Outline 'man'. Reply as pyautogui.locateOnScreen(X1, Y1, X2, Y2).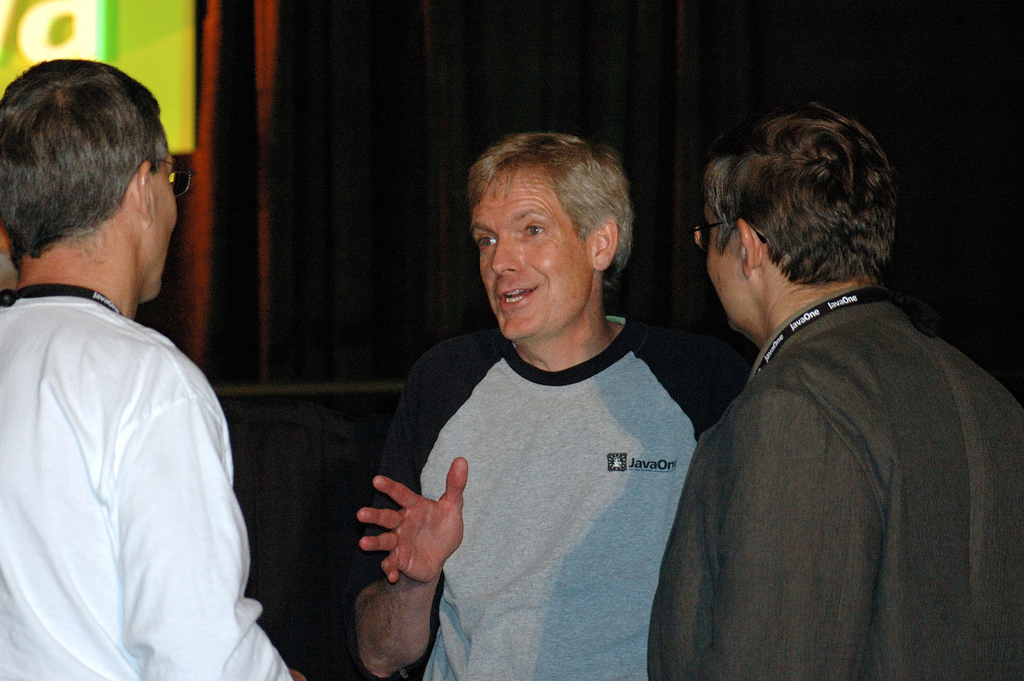
pyautogui.locateOnScreen(649, 92, 1023, 680).
